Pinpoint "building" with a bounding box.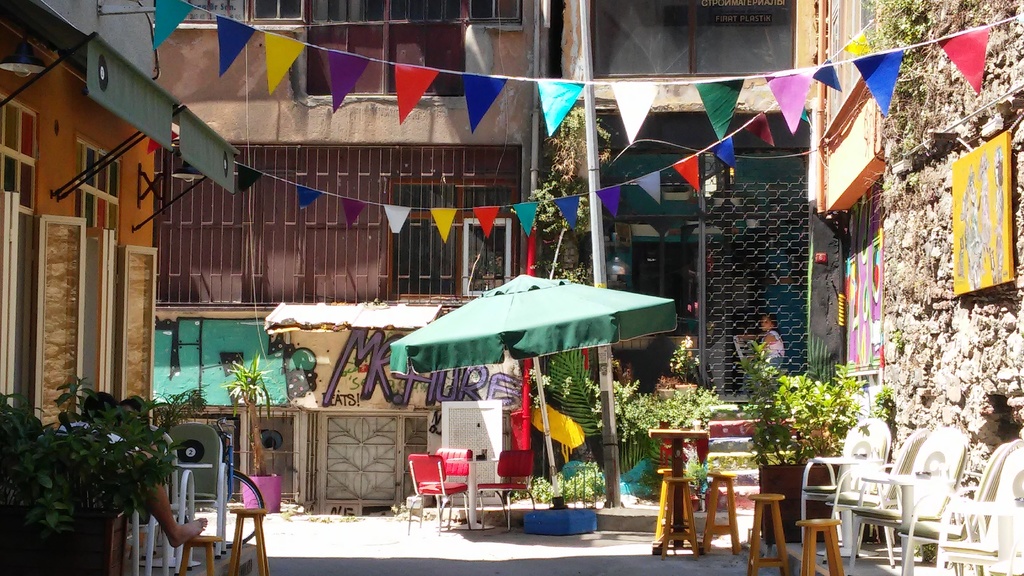
(x1=153, y1=0, x2=554, y2=406).
